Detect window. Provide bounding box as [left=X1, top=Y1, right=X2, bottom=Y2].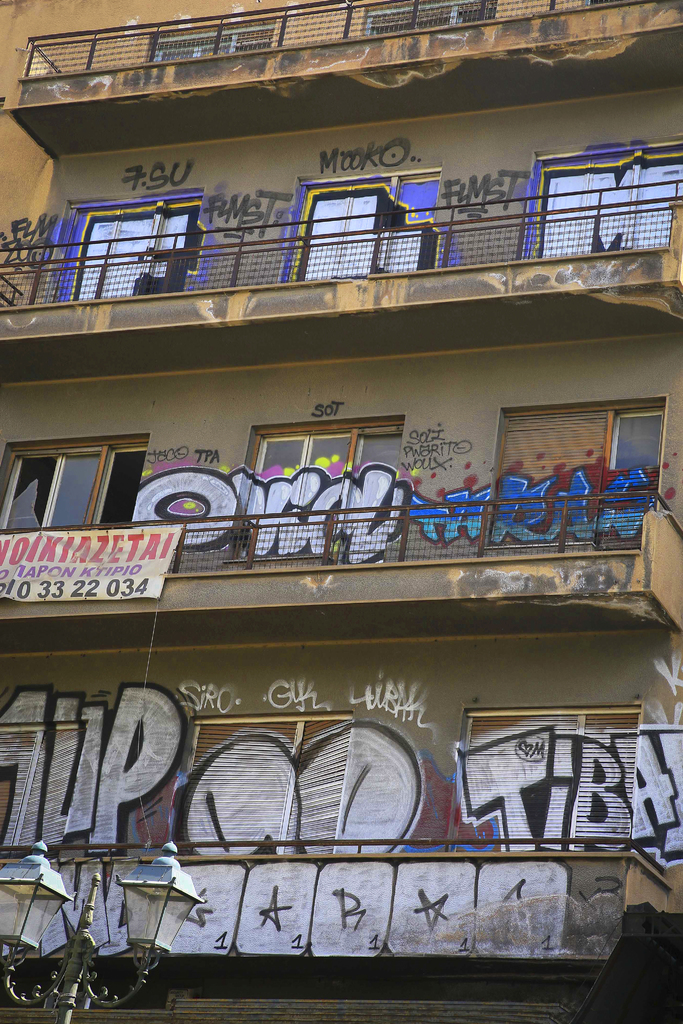
[left=0, top=430, right=150, bottom=526].
